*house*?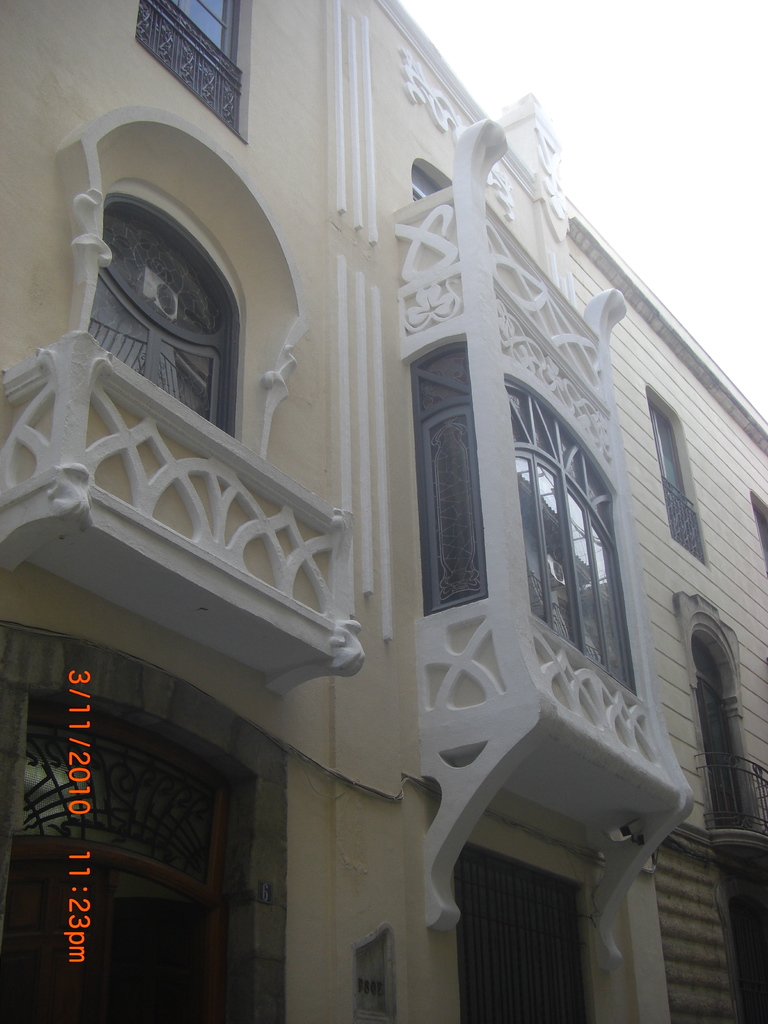
l=0, t=0, r=767, b=1023
